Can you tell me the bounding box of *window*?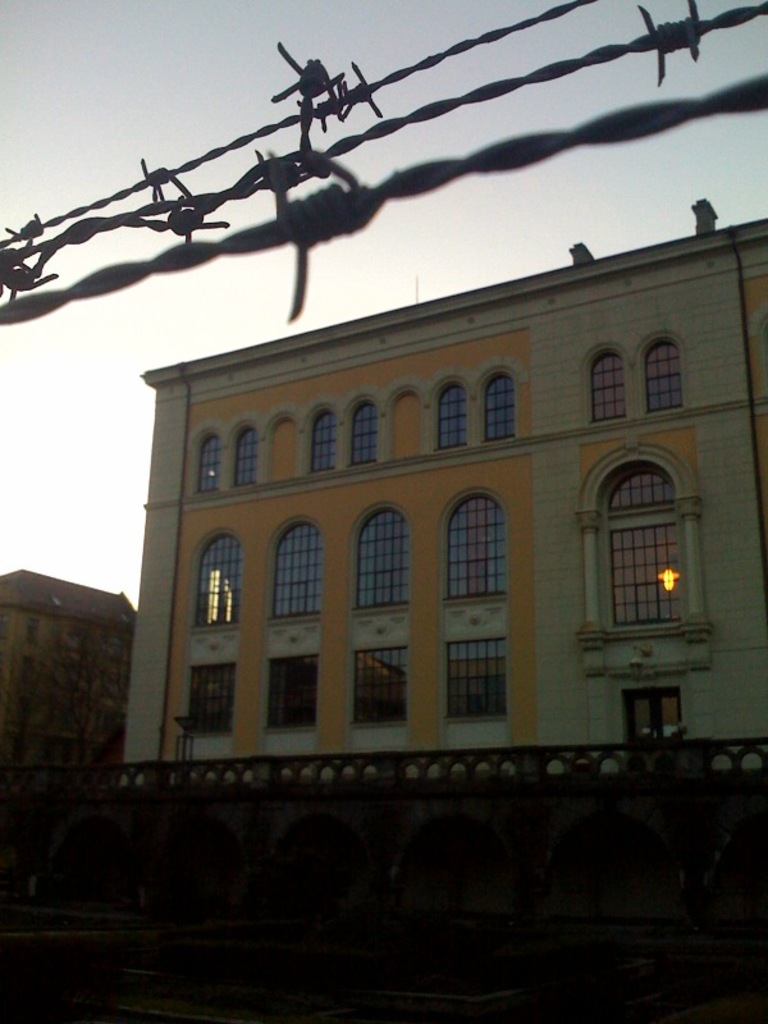
201 532 248 631.
